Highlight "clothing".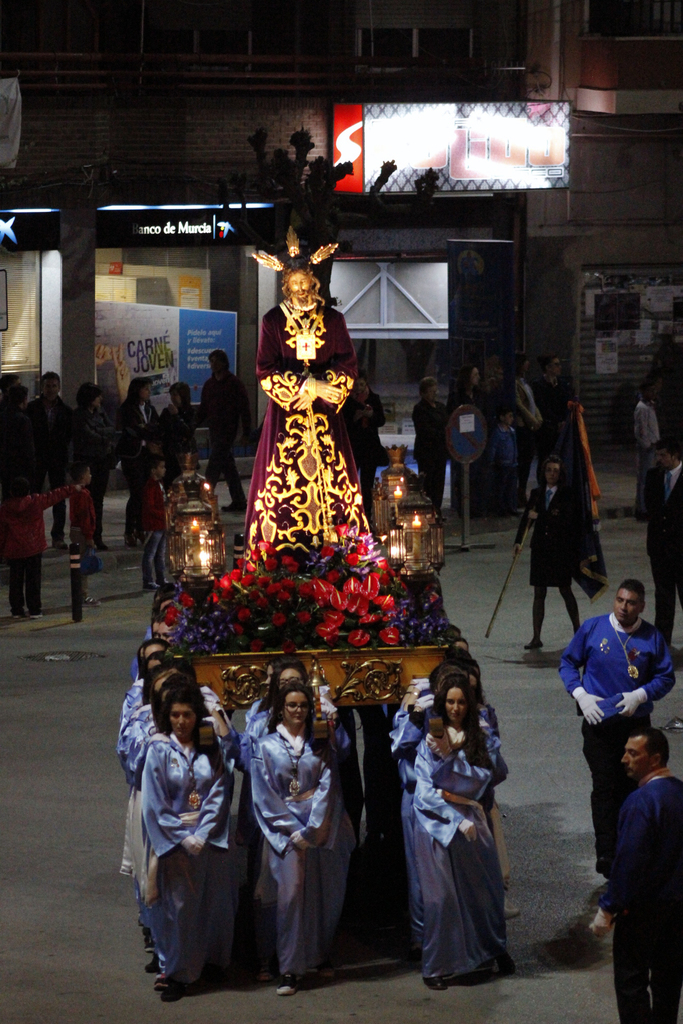
Highlighted region: x1=133, y1=657, x2=136, y2=683.
